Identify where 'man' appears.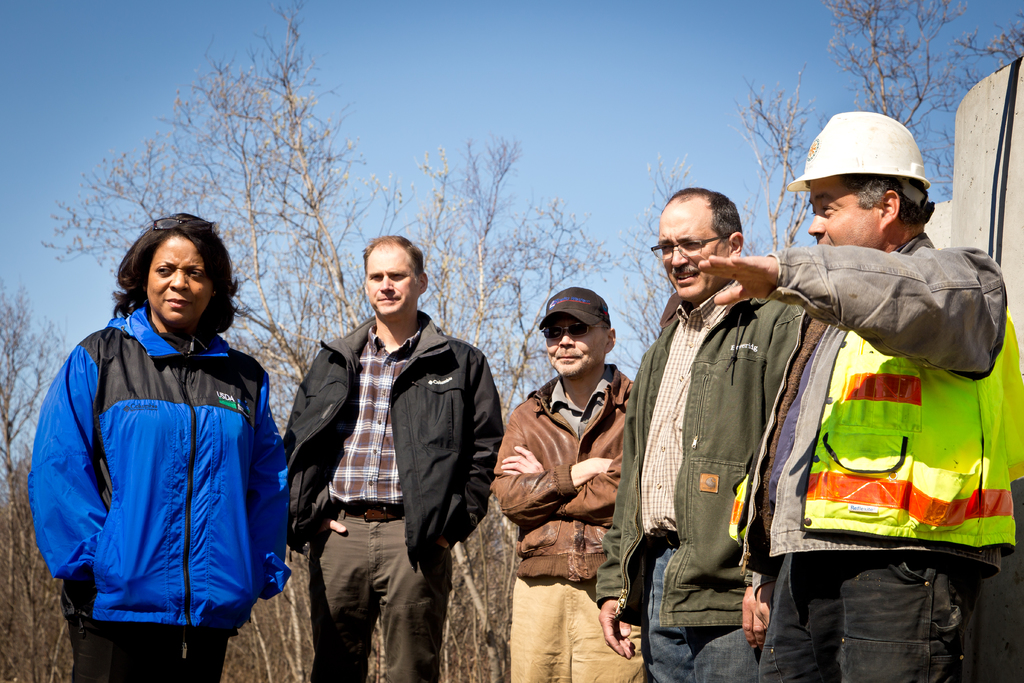
Appears at 491/284/647/682.
